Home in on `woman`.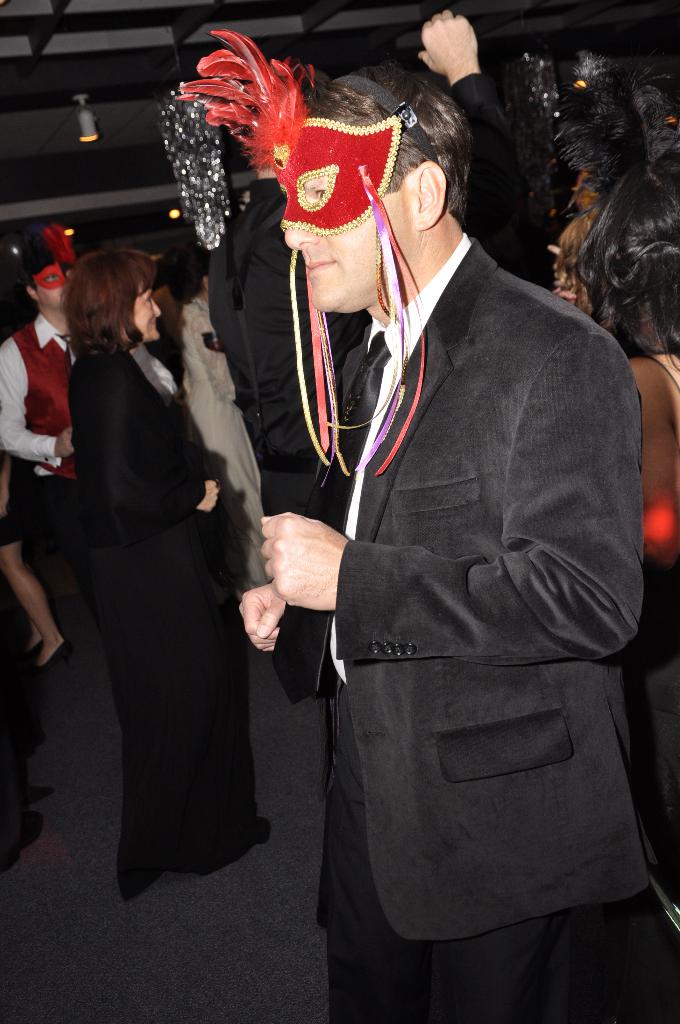
Homed in at (x1=571, y1=147, x2=679, y2=584).
